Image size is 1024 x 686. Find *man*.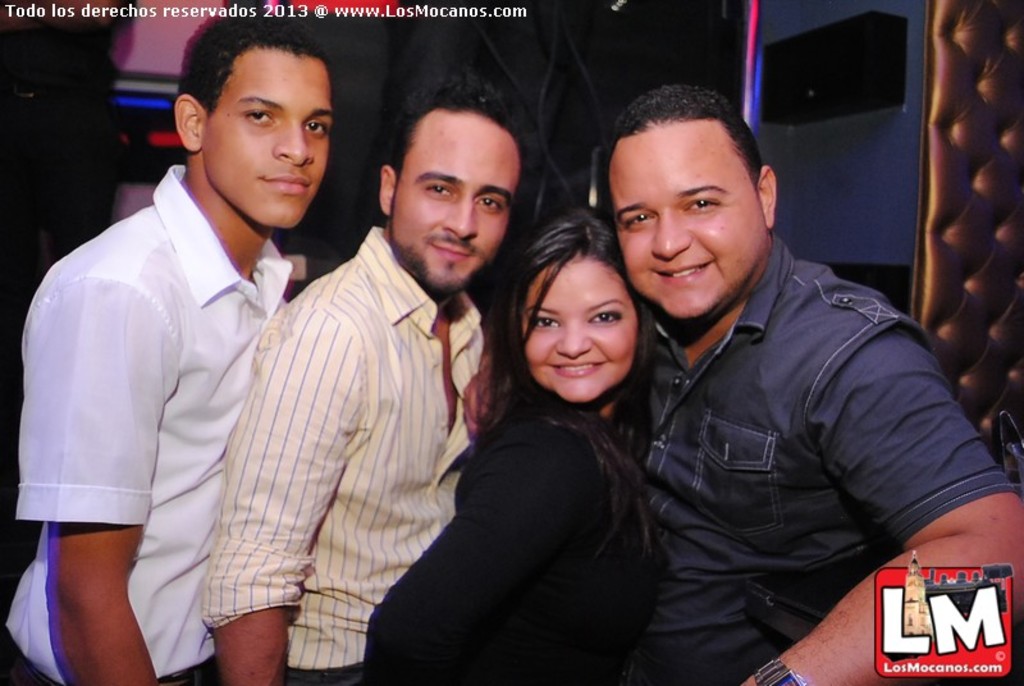
crop(598, 83, 1023, 685).
